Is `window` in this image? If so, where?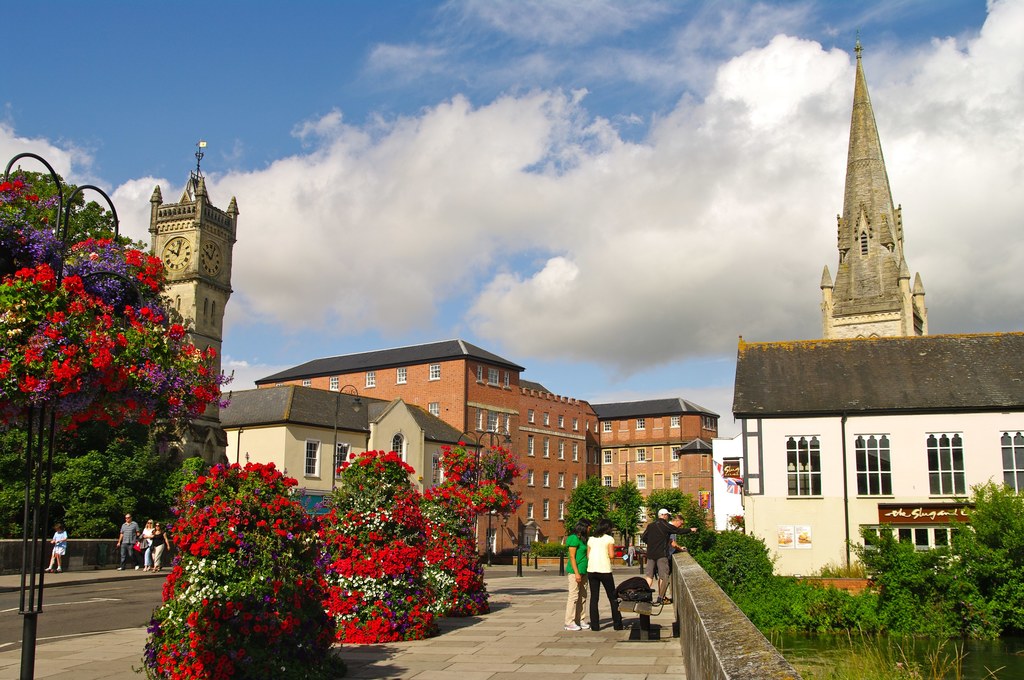
Yes, at [left=323, top=368, right=343, bottom=394].
